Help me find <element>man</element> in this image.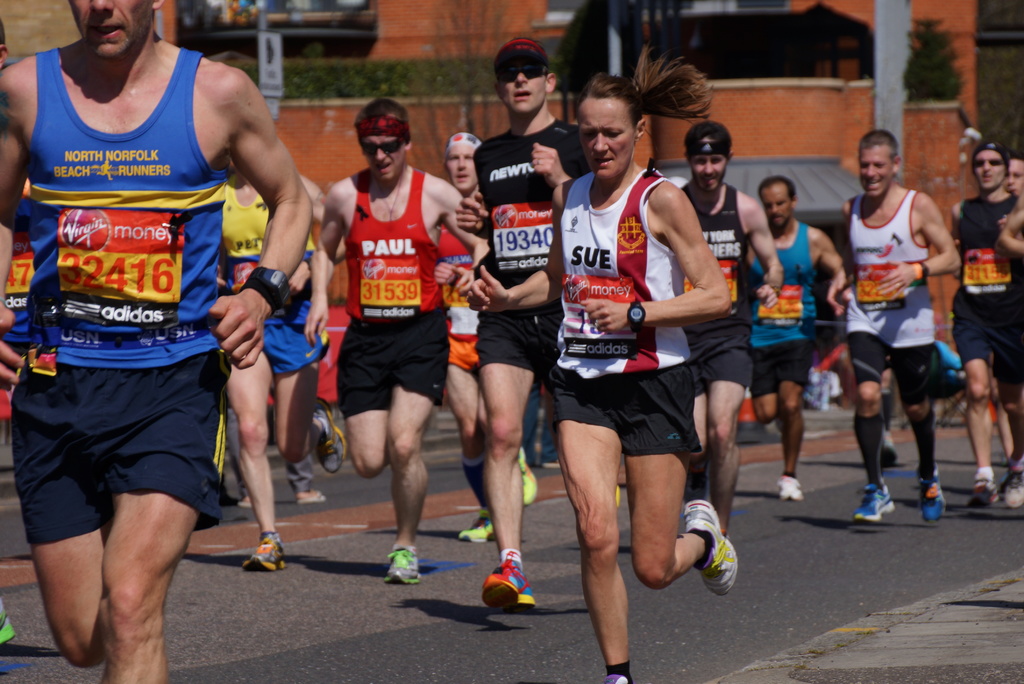
Found it: (465, 40, 597, 610).
